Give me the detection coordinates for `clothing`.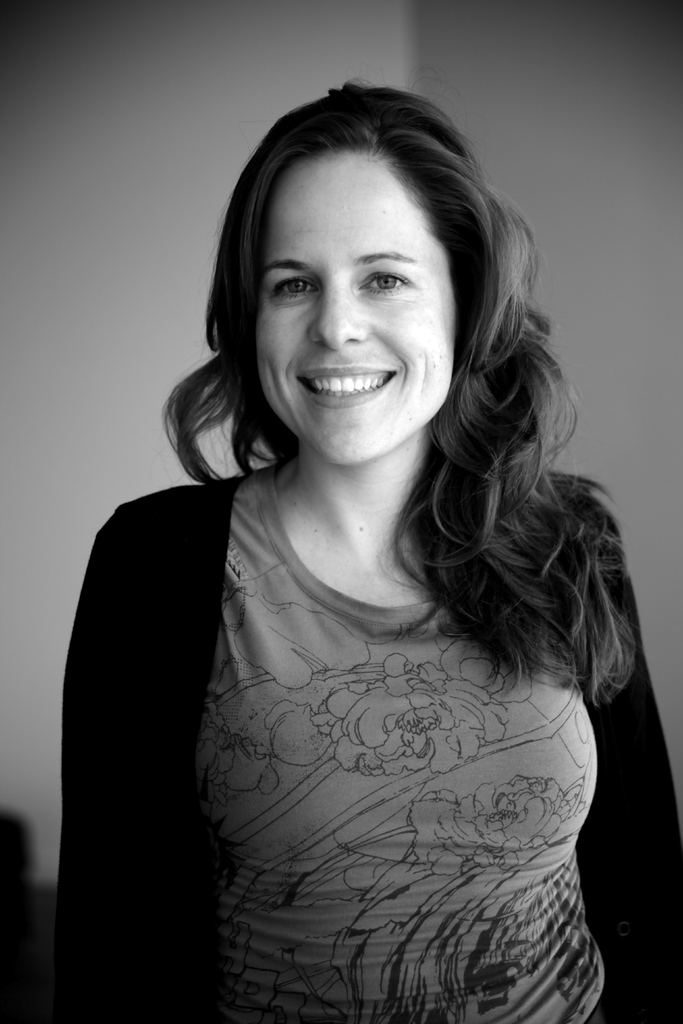
46,278,668,1023.
